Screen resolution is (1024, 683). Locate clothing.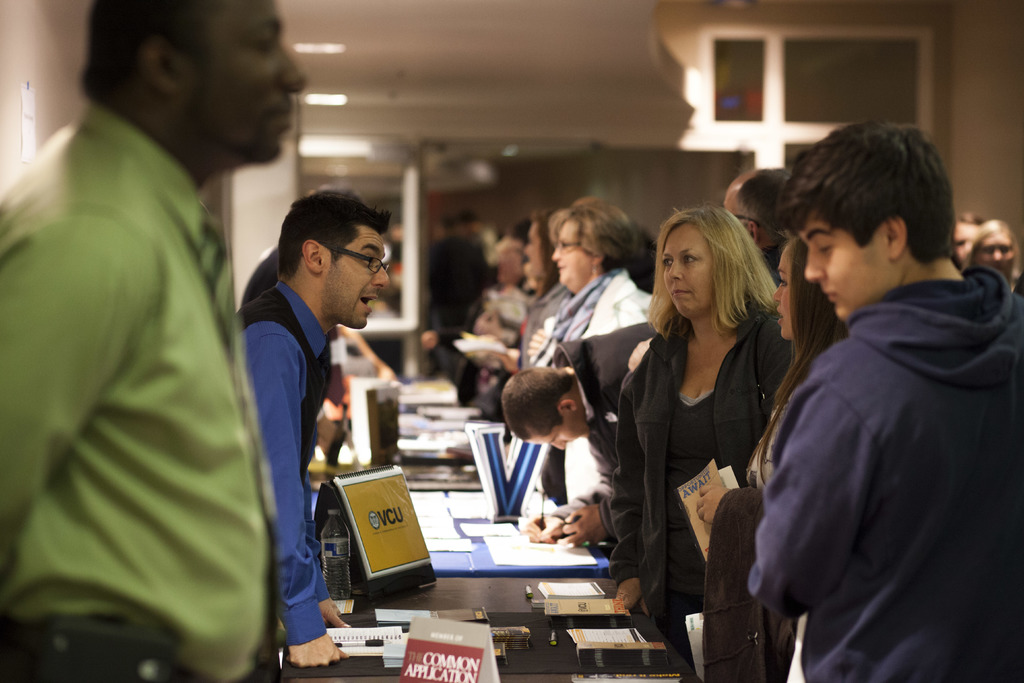
l=232, t=268, r=337, b=620.
